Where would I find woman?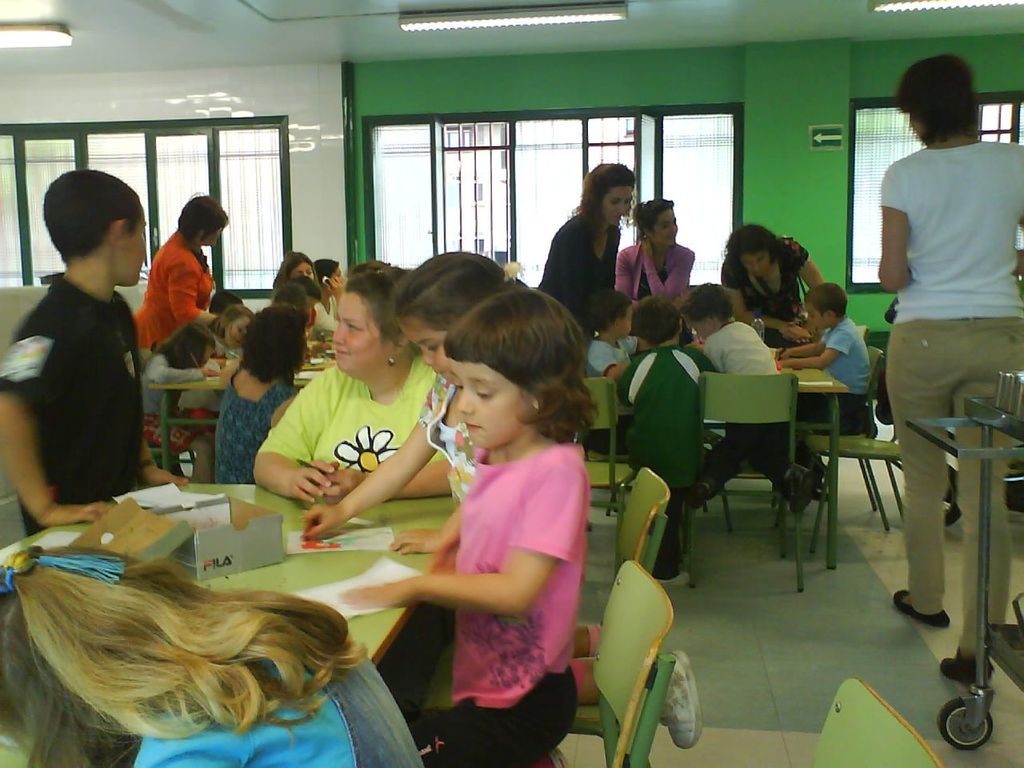
At {"left": 311, "top": 259, "right": 345, "bottom": 330}.
